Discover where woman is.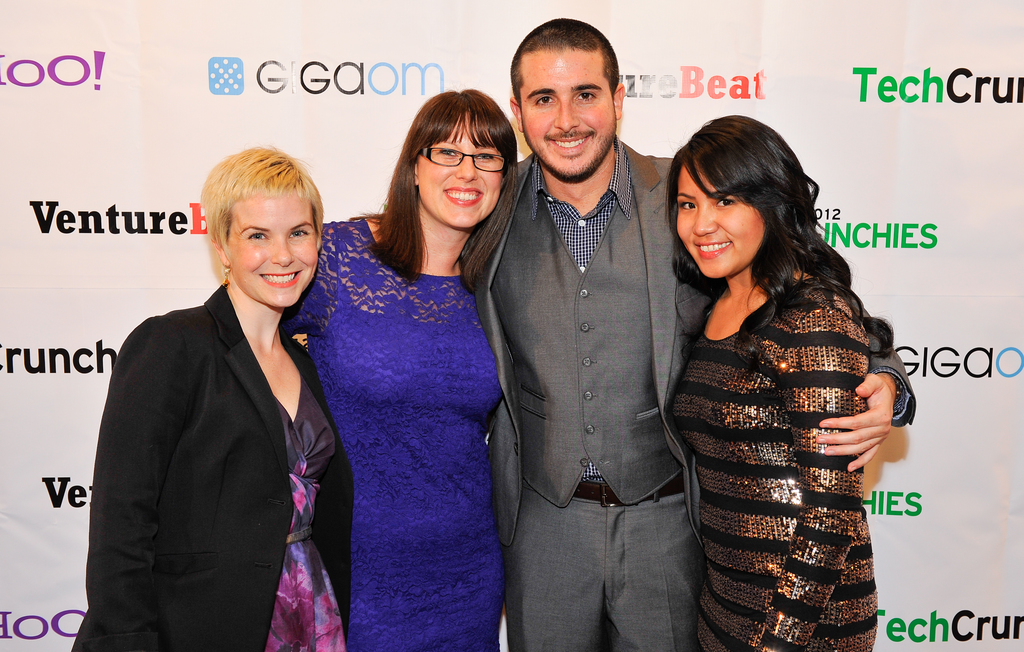
Discovered at [x1=290, y1=90, x2=531, y2=651].
